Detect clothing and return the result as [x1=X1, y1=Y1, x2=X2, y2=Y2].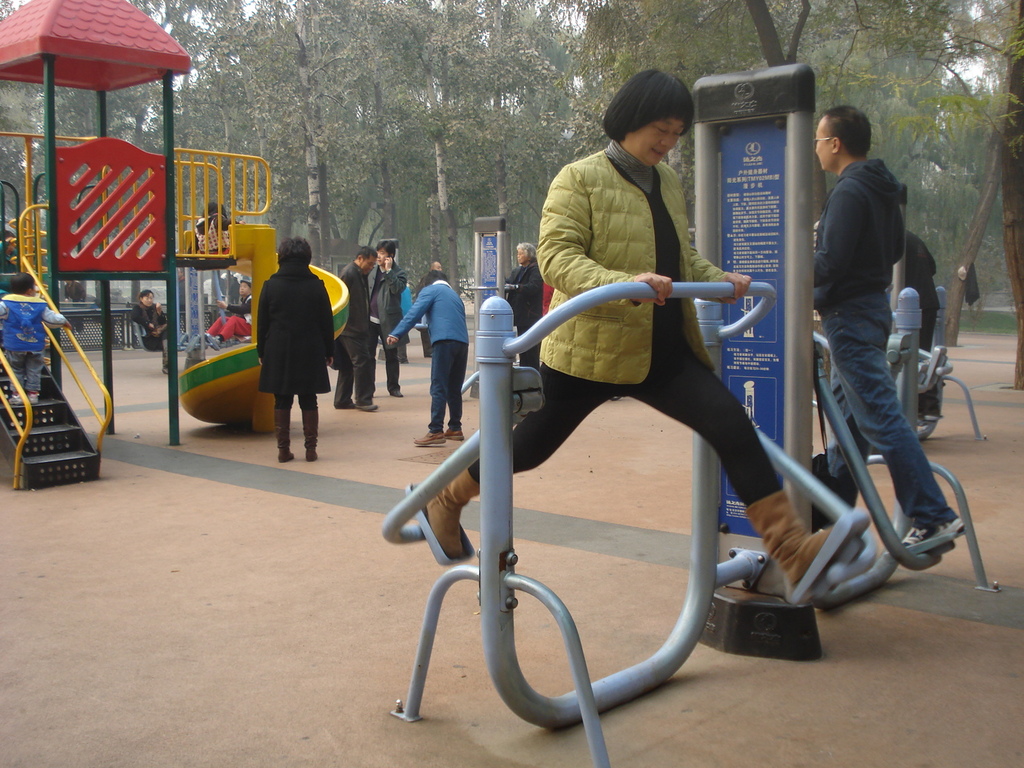
[x1=125, y1=295, x2=172, y2=359].
